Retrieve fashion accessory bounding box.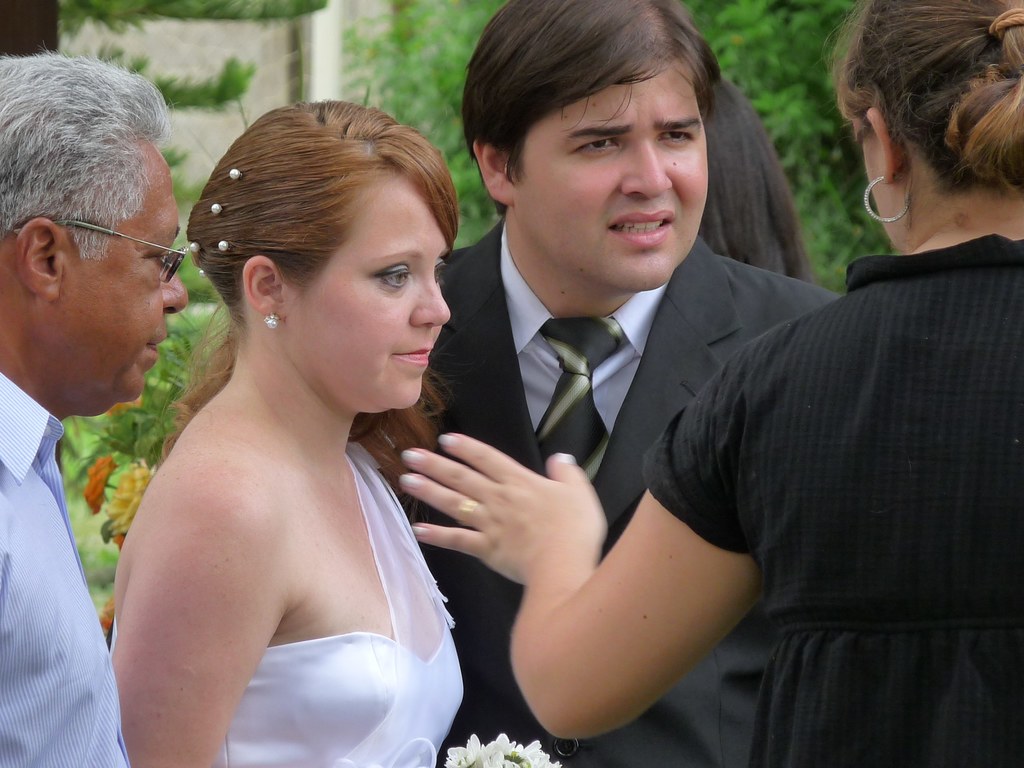
Bounding box: left=256, top=304, right=288, bottom=336.
